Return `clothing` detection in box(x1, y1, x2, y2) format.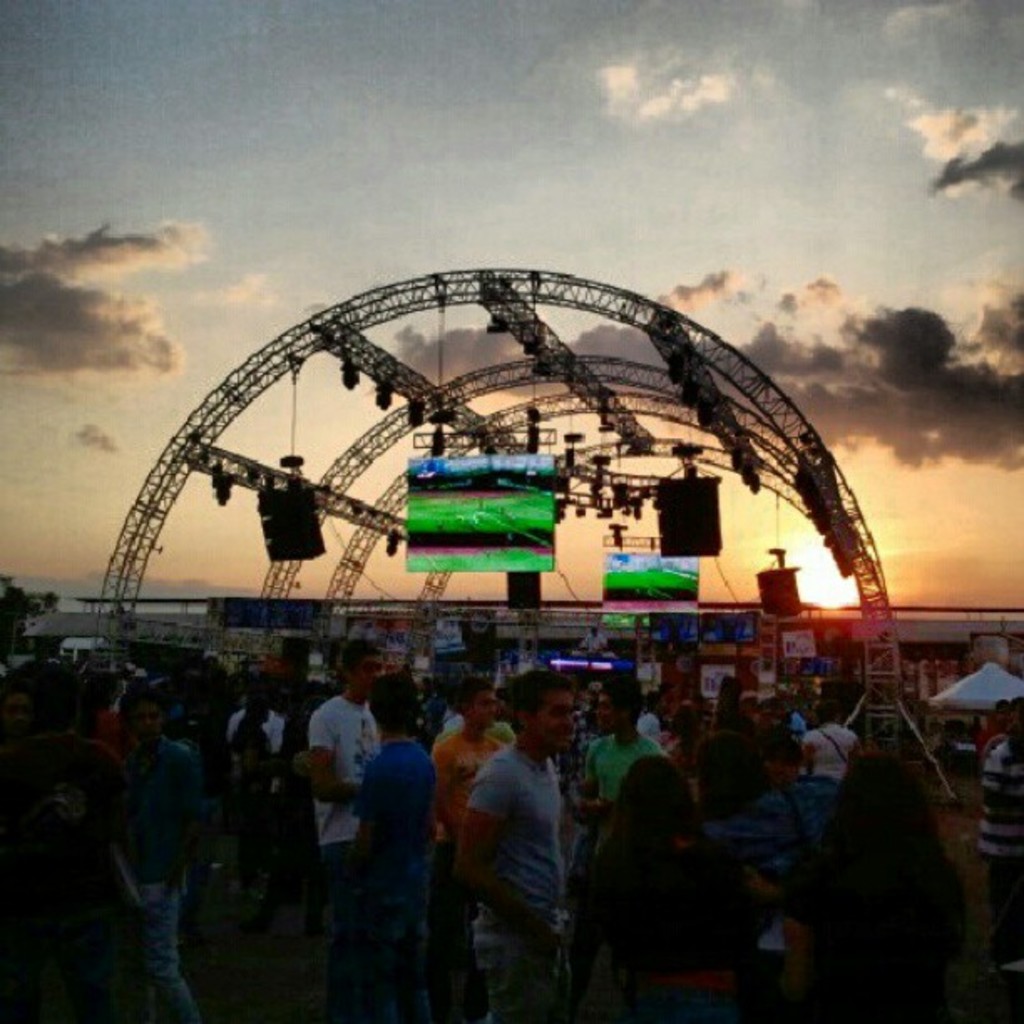
box(572, 728, 664, 867).
